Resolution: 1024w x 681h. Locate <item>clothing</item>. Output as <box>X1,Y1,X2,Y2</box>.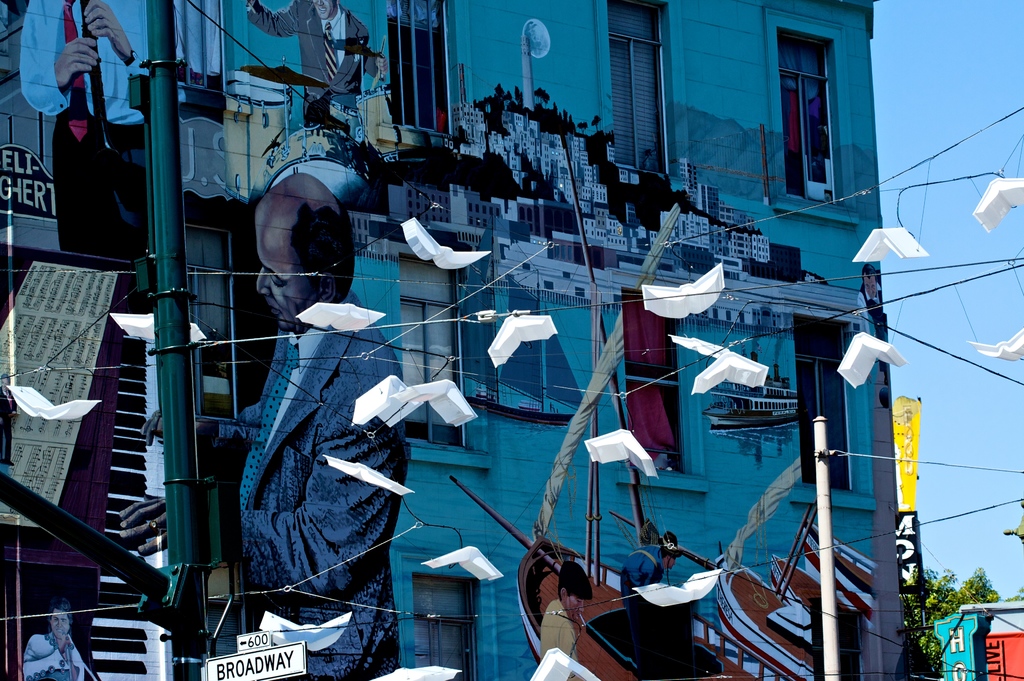
<box>21,0,148,260</box>.
